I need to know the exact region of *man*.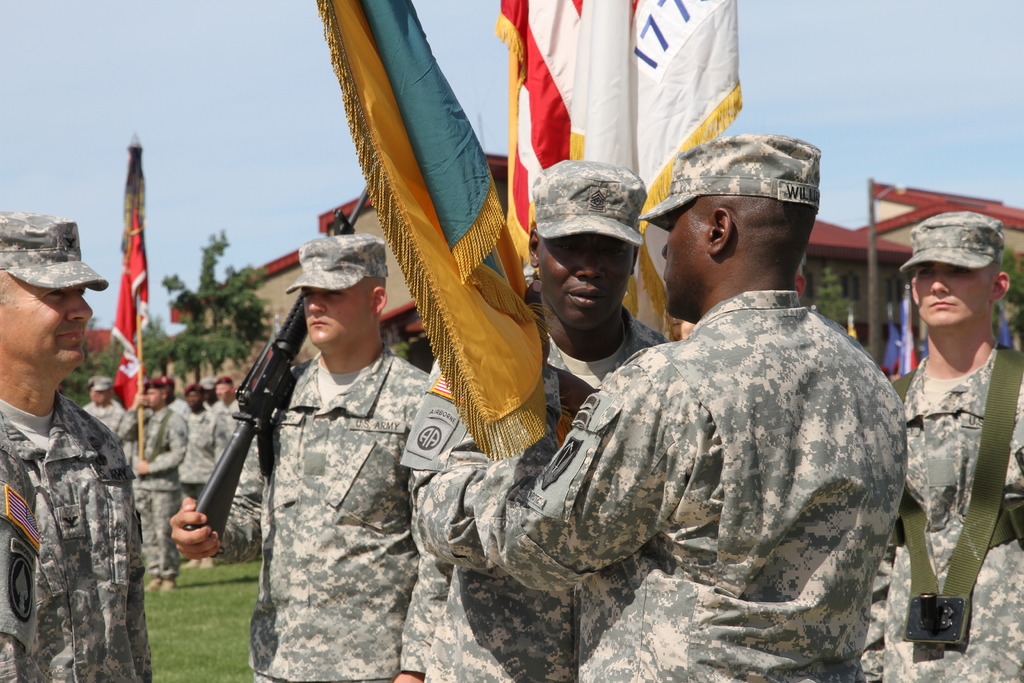
Region: bbox(420, 156, 687, 682).
